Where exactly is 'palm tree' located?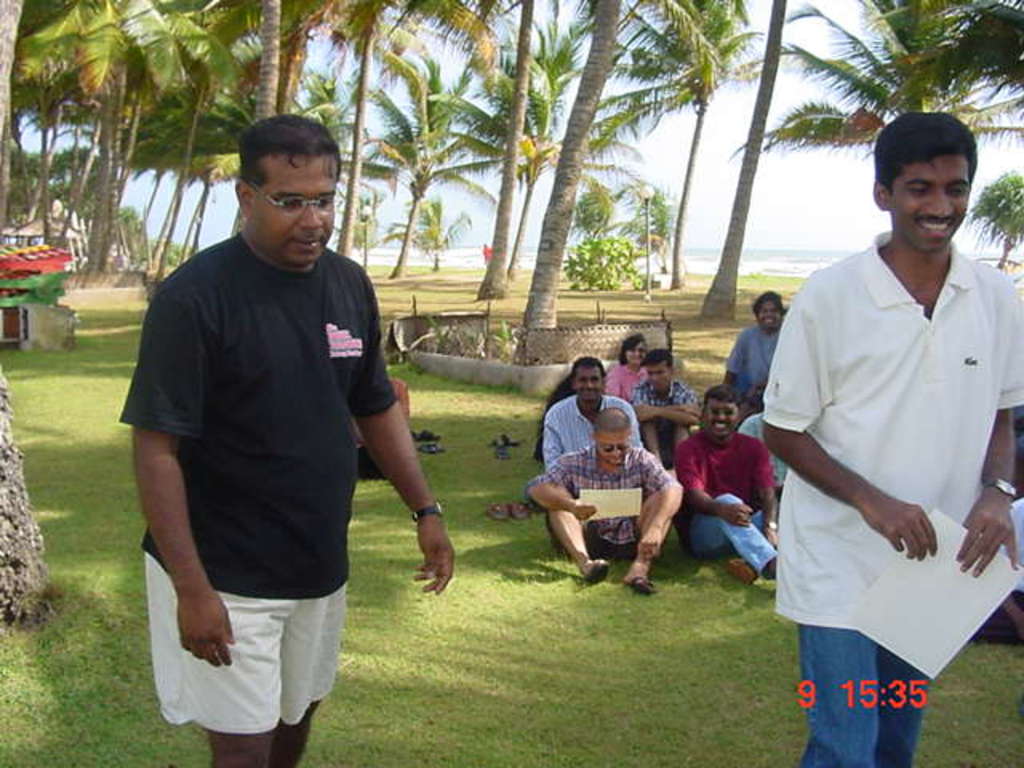
Its bounding box is rect(0, 0, 1022, 632).
